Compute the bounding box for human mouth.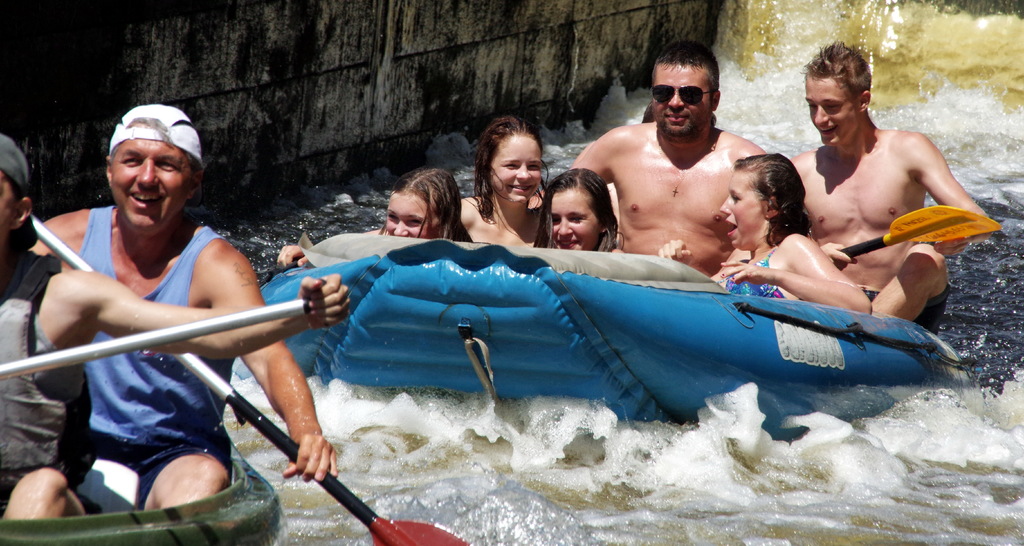
x1=123 y1=188 x2=168 y2=216.
